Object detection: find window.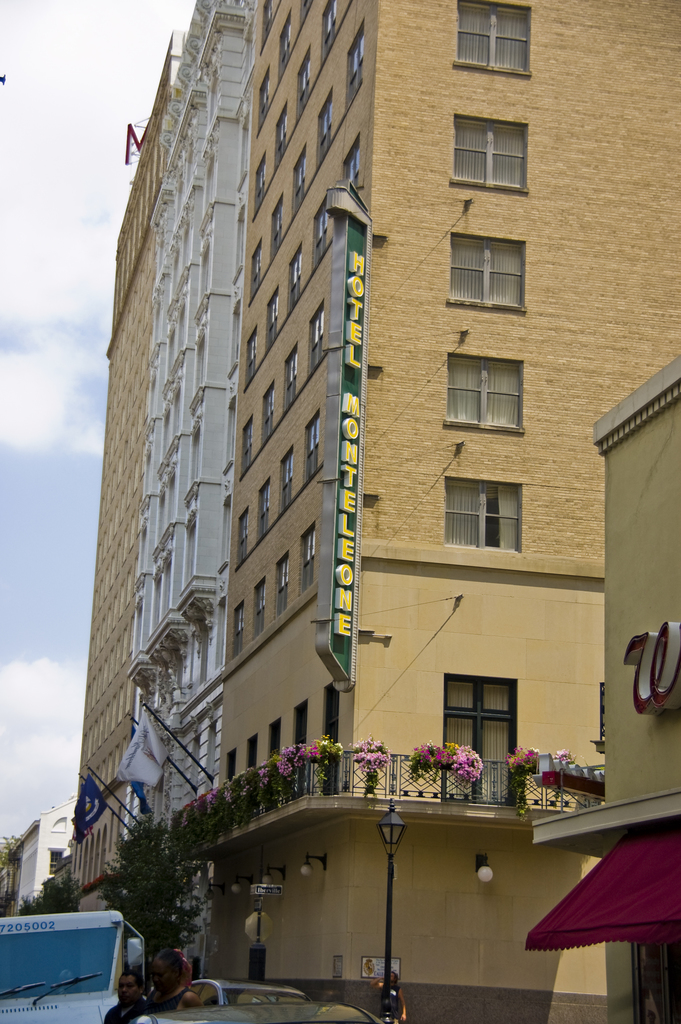
<bbox>440, 481, 526, 554</bbox>.
